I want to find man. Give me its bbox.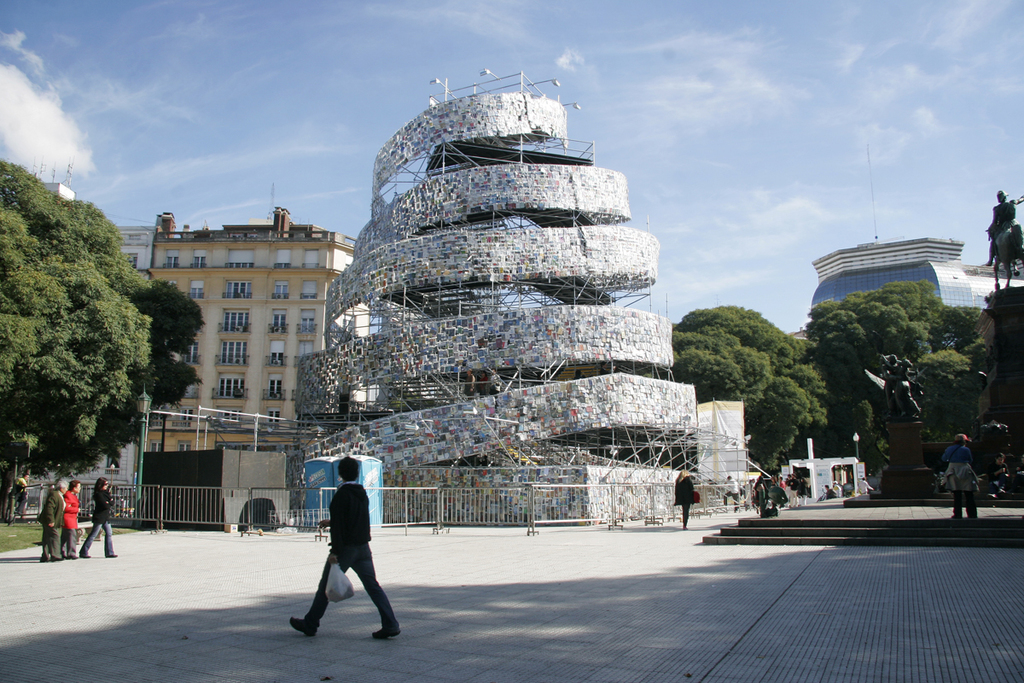
(4, 471, 31, 521).
